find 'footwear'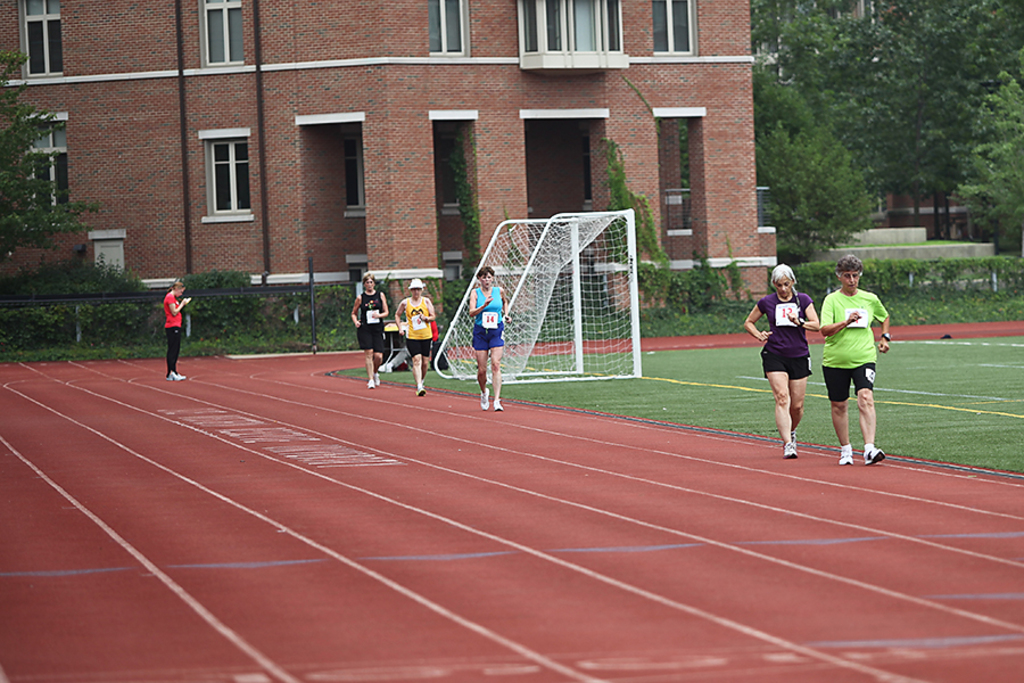
l=493, t=398, r=503, b=413
